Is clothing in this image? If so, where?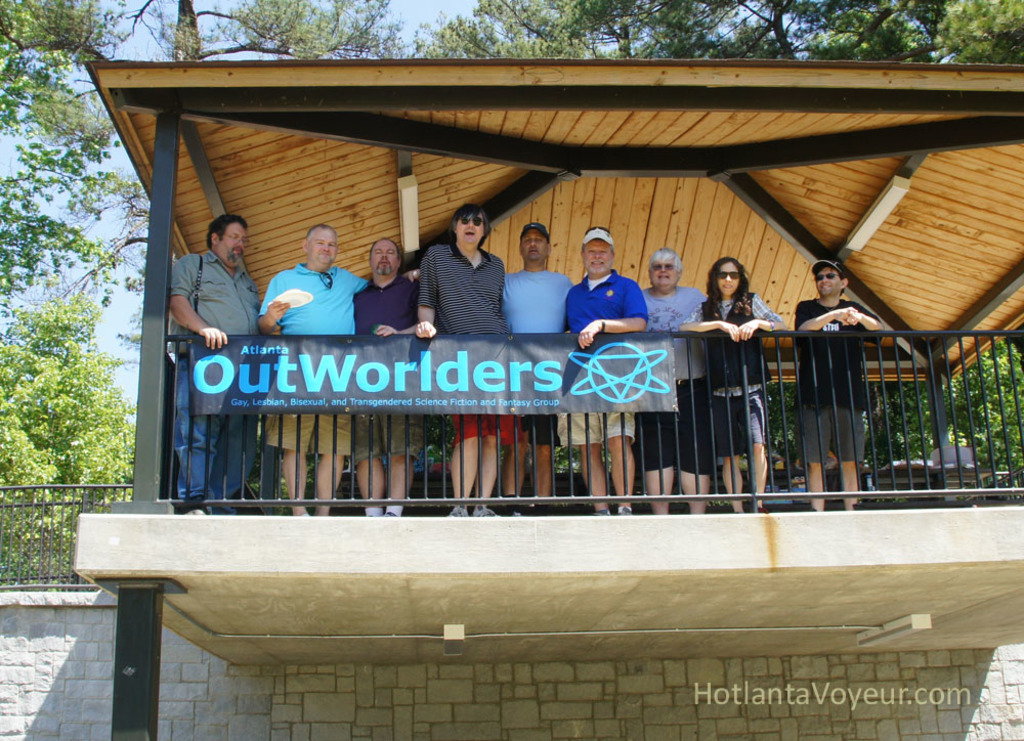
Yes, at rect(500, 266, 577, 447).
